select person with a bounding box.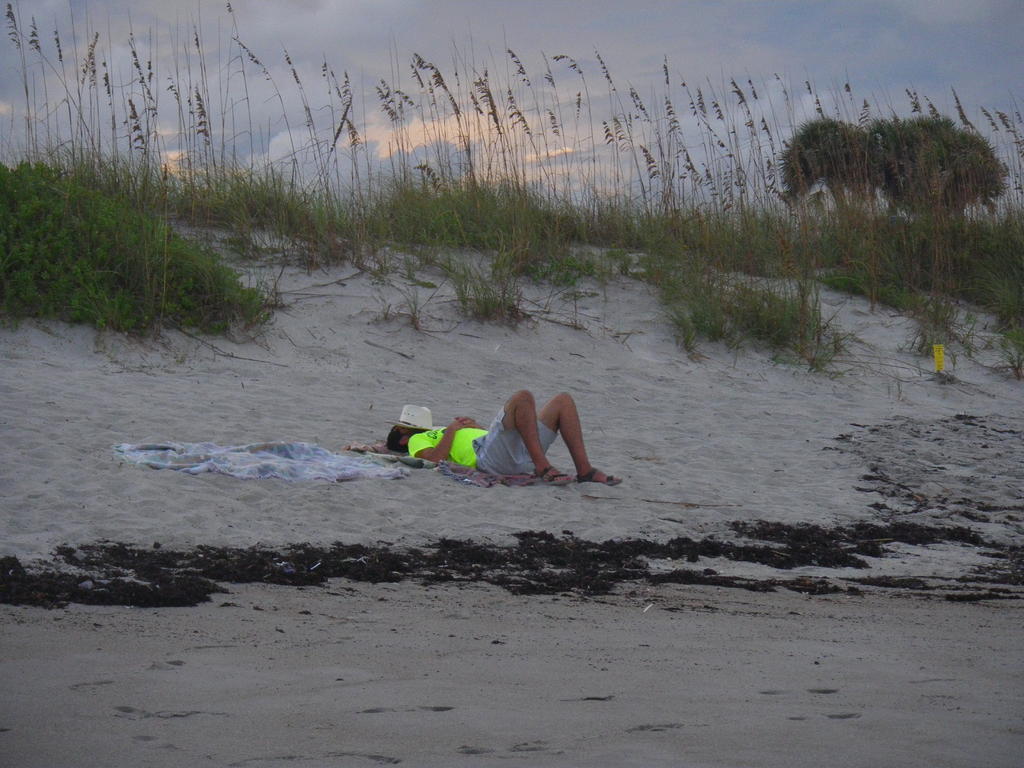
[345, 389, 623, 482].
